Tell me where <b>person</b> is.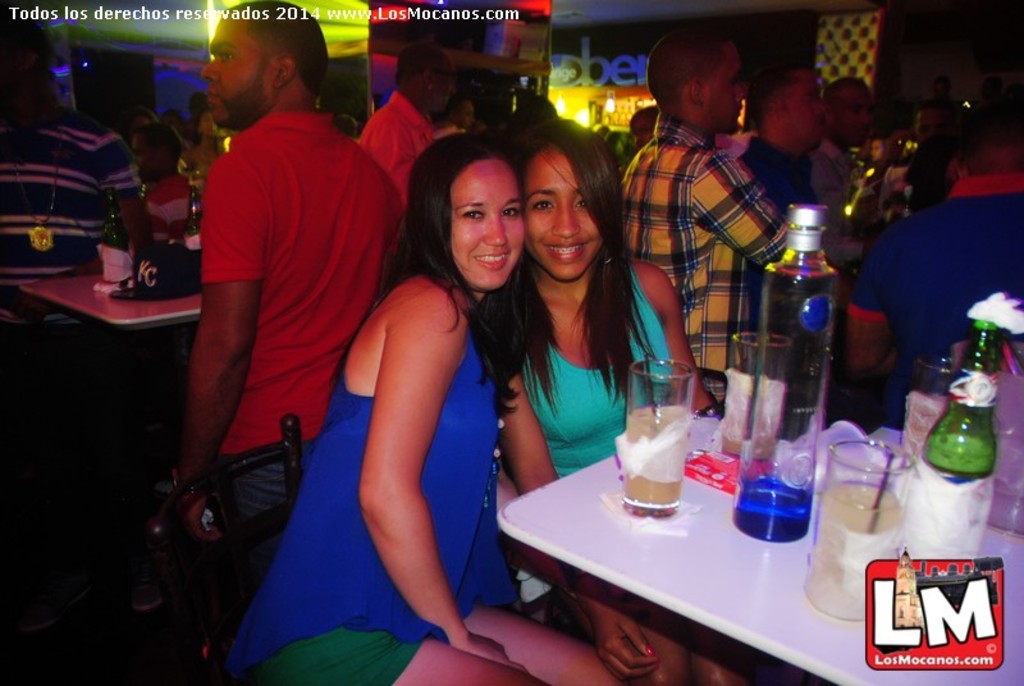
<b>person</b> is at pyautogui.locateOnScreen(173, 102, 230, 178).
